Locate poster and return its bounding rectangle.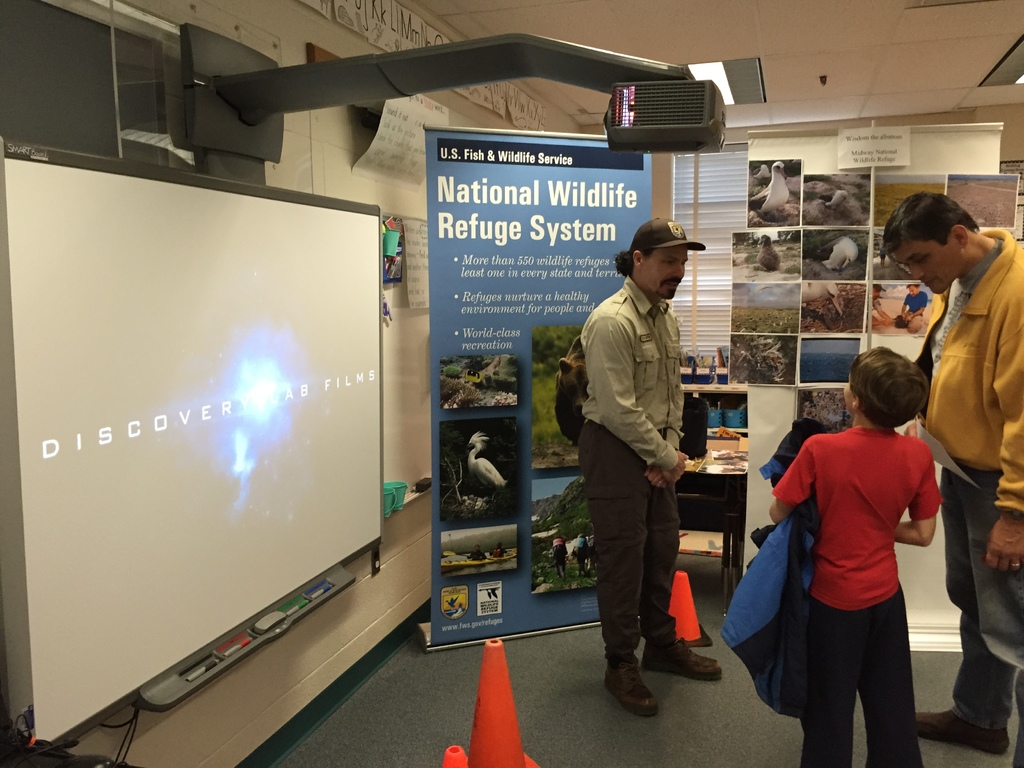
[403, 212, 429, 309].
